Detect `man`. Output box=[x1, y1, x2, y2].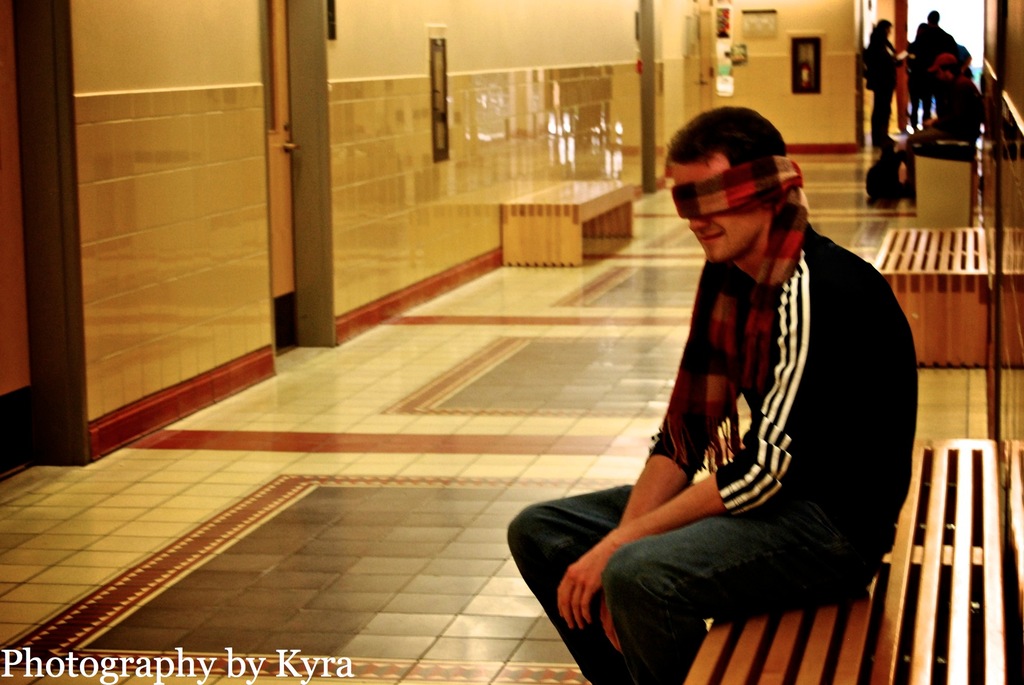
box=[911, 6, 957, 88].
